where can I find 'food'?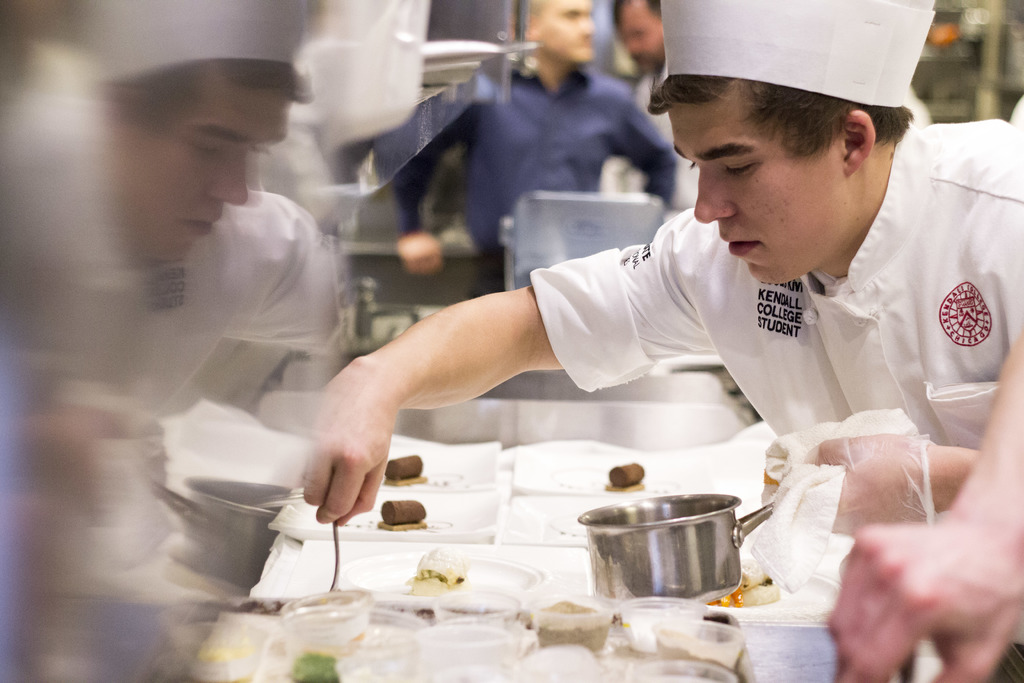
You can find it at 408:545:468:593.
